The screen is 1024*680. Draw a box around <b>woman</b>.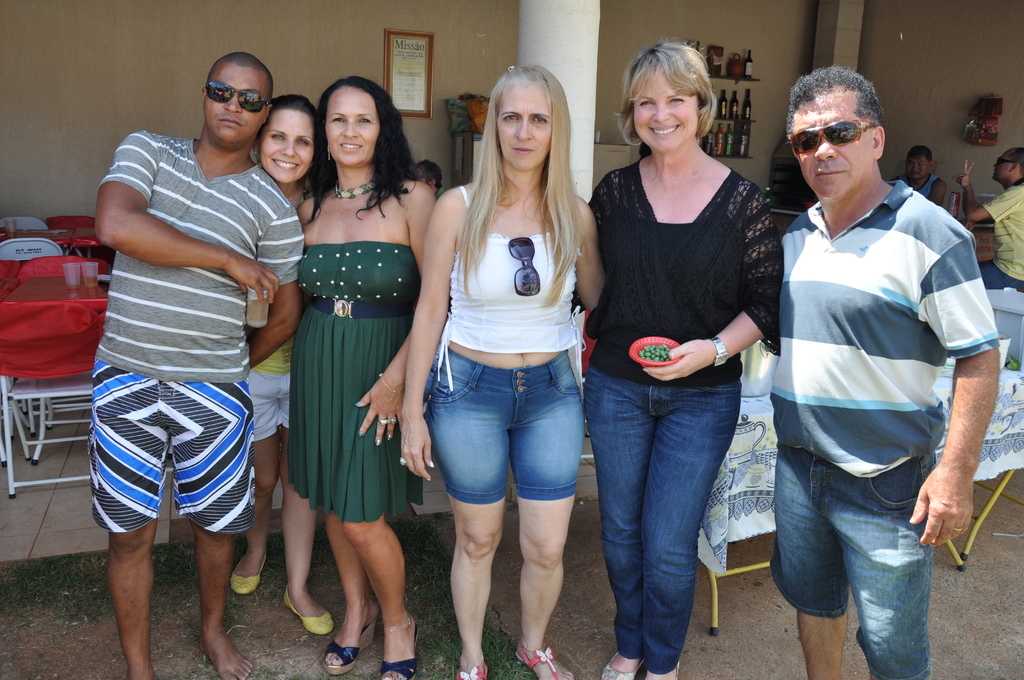
578,36,785,679.
